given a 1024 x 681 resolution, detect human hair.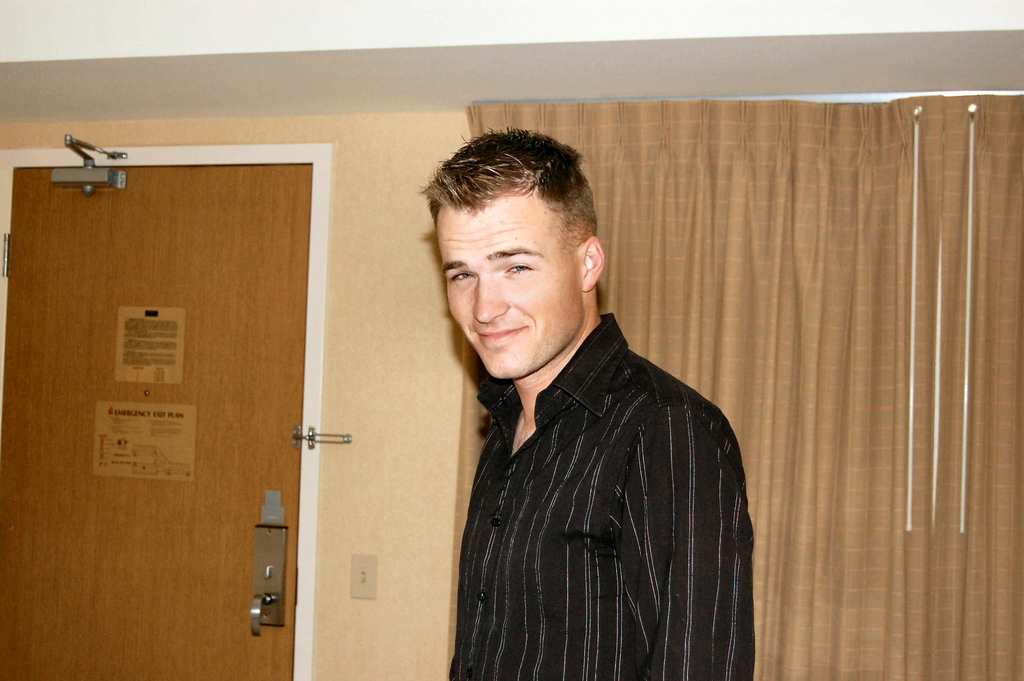
left=430, top=124, right=604, bottom=314.
